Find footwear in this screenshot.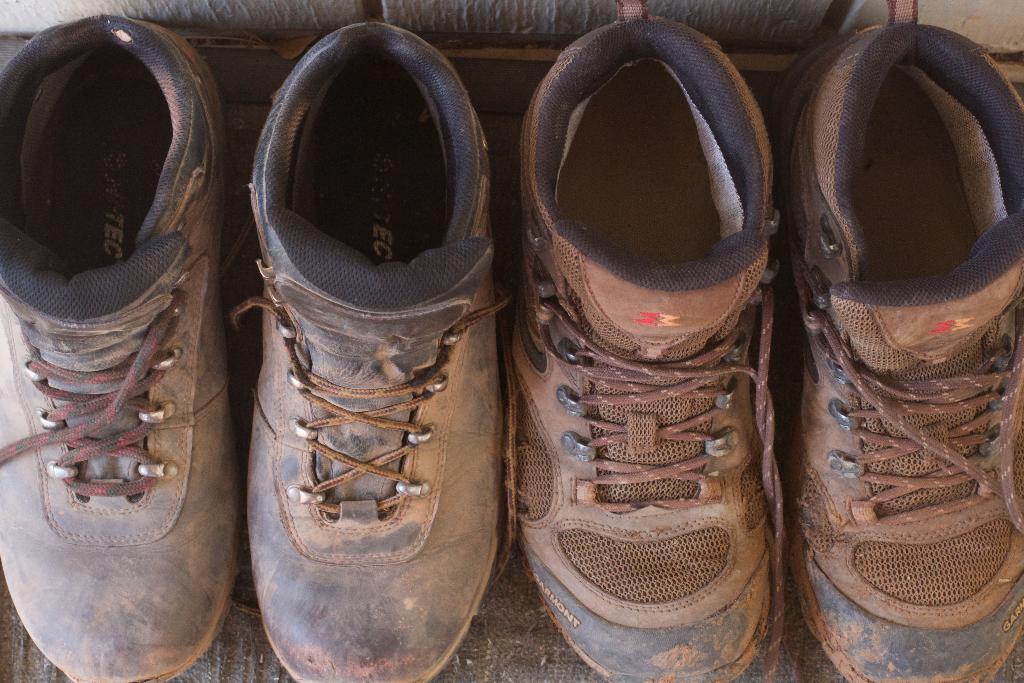
The bounding box for footwear is 779, 15, 1023, 682.
